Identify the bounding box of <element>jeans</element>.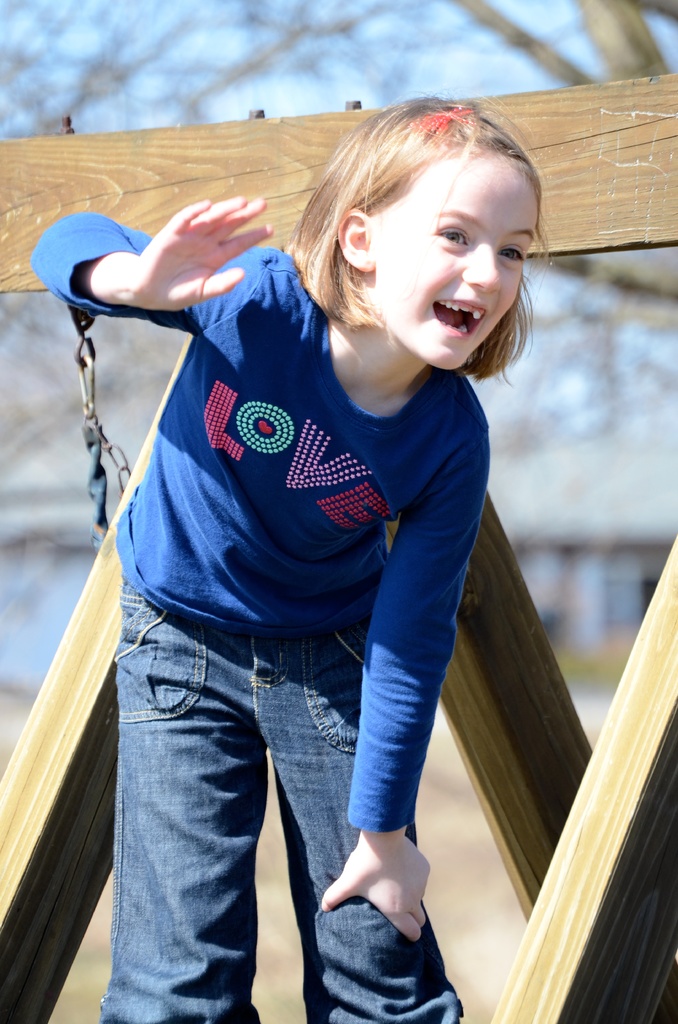
80,602,433,1004.
